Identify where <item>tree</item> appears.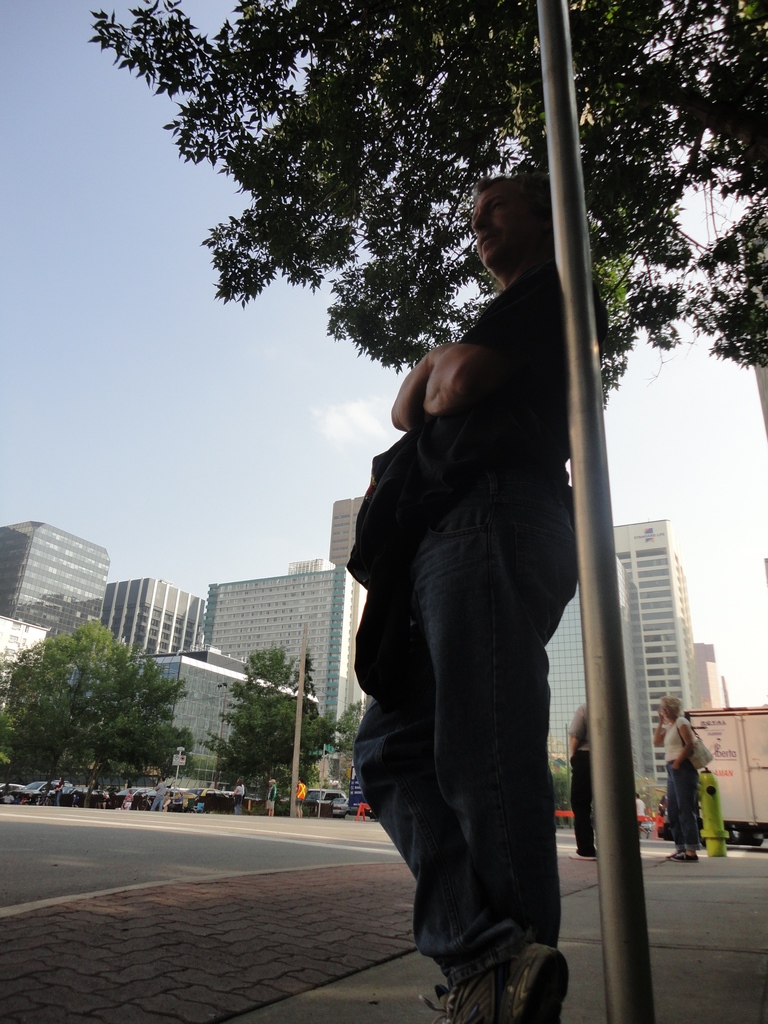
Appears at region(77, 0, 767, 413).
